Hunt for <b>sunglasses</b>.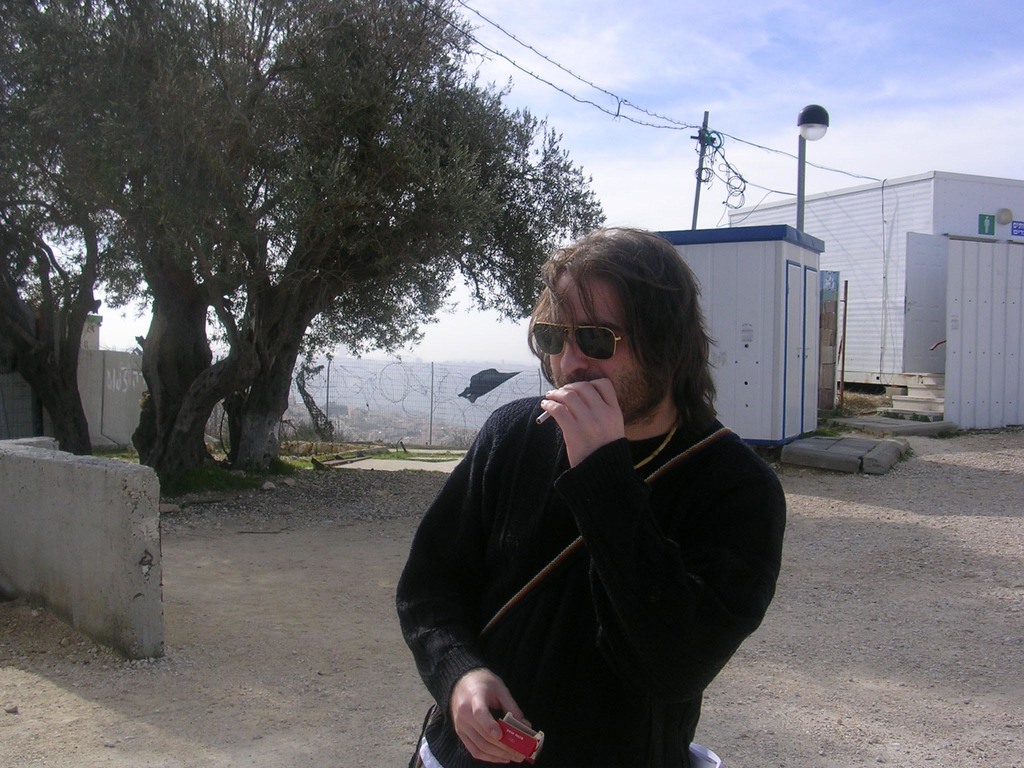
Hunted down at region(532, 323, 624, 361).
